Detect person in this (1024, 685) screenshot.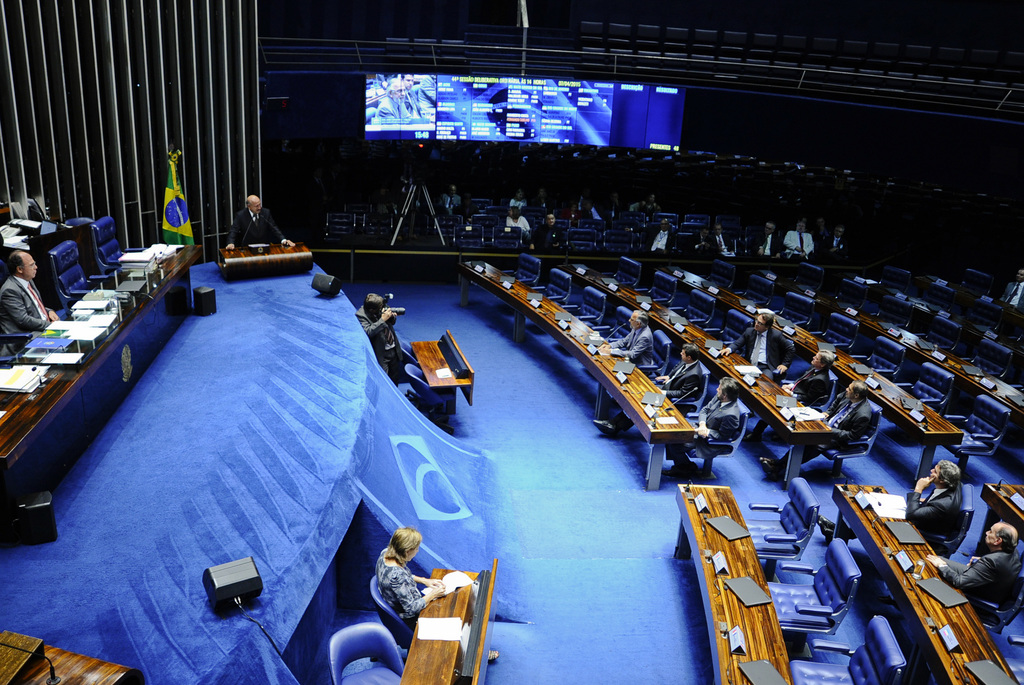
Detection: x1=351, y1=290, x2=403, y2=386.
